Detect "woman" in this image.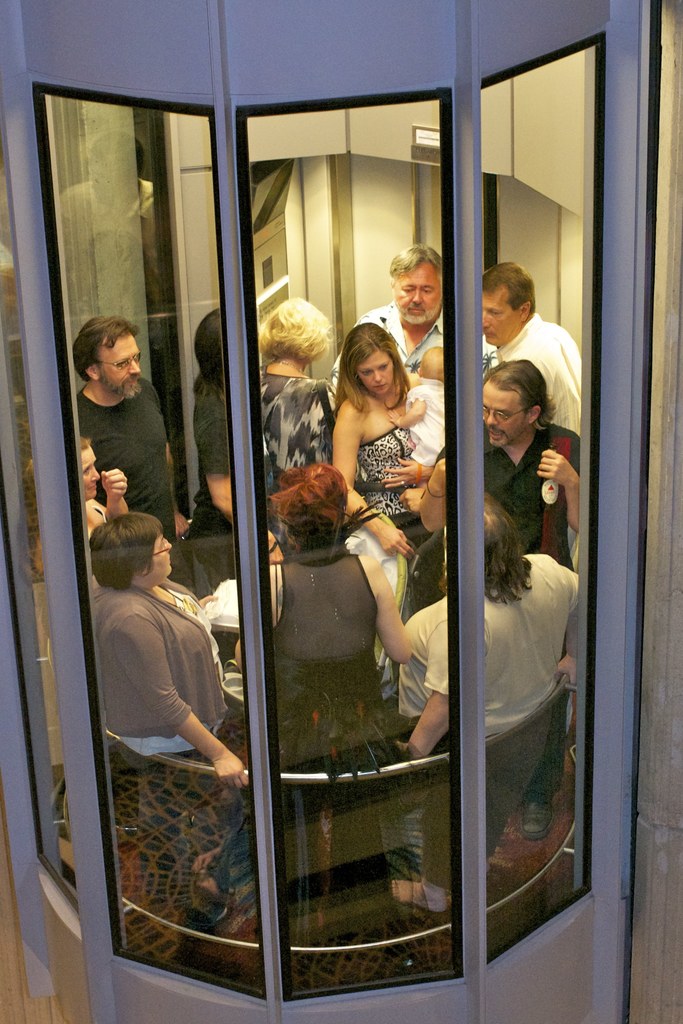
Detection: bbox=(231, 458, 415, 938).
